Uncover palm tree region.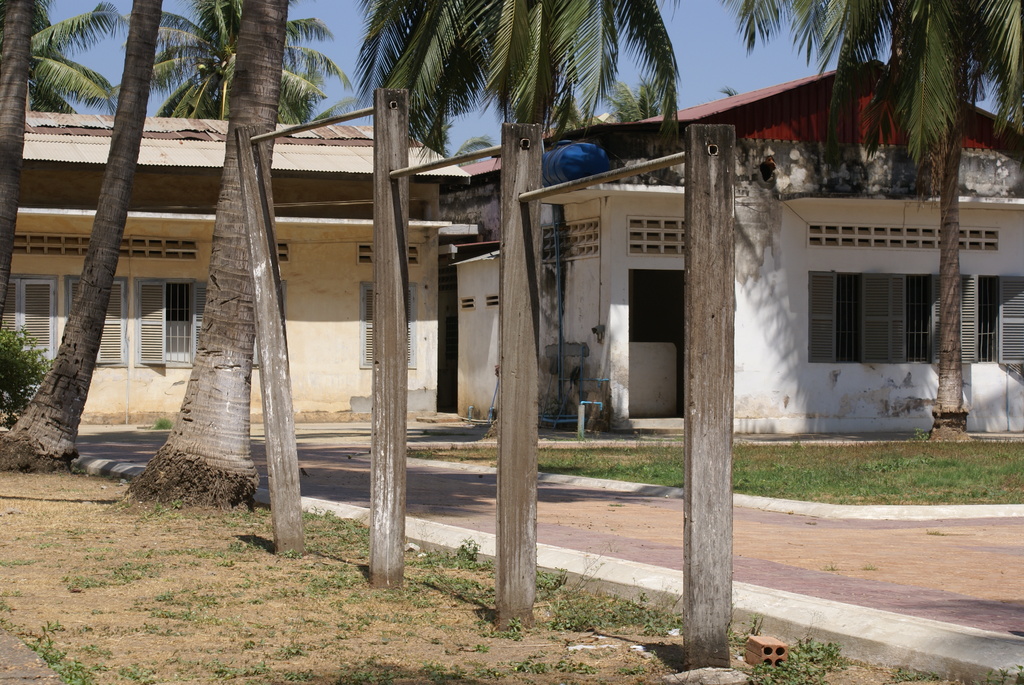
Uncovered: (x1=12, y1=7, x2=111, y2=113).
